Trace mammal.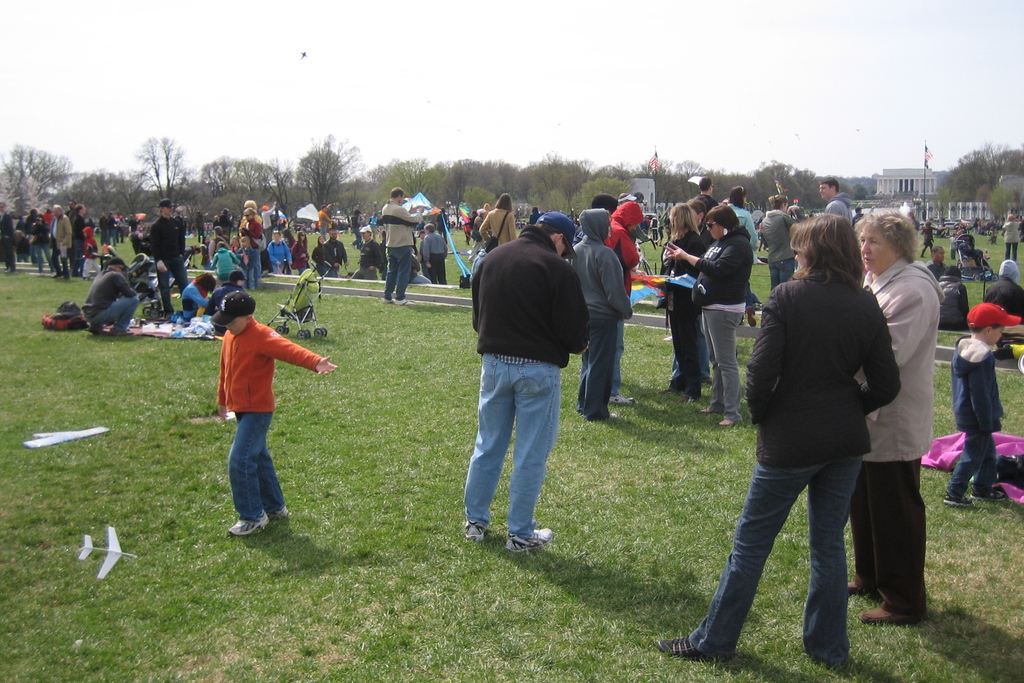
Traced to bbox=[179, 269, 210, 314].
